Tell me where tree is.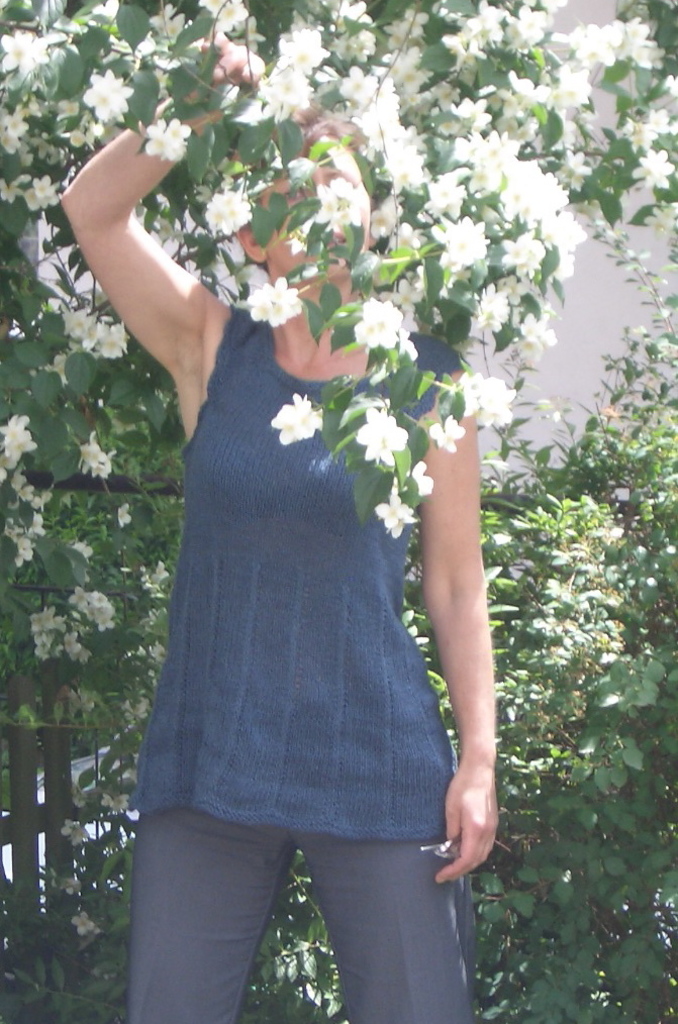
tree is at bbox=[0, 0, 677, 1023].
